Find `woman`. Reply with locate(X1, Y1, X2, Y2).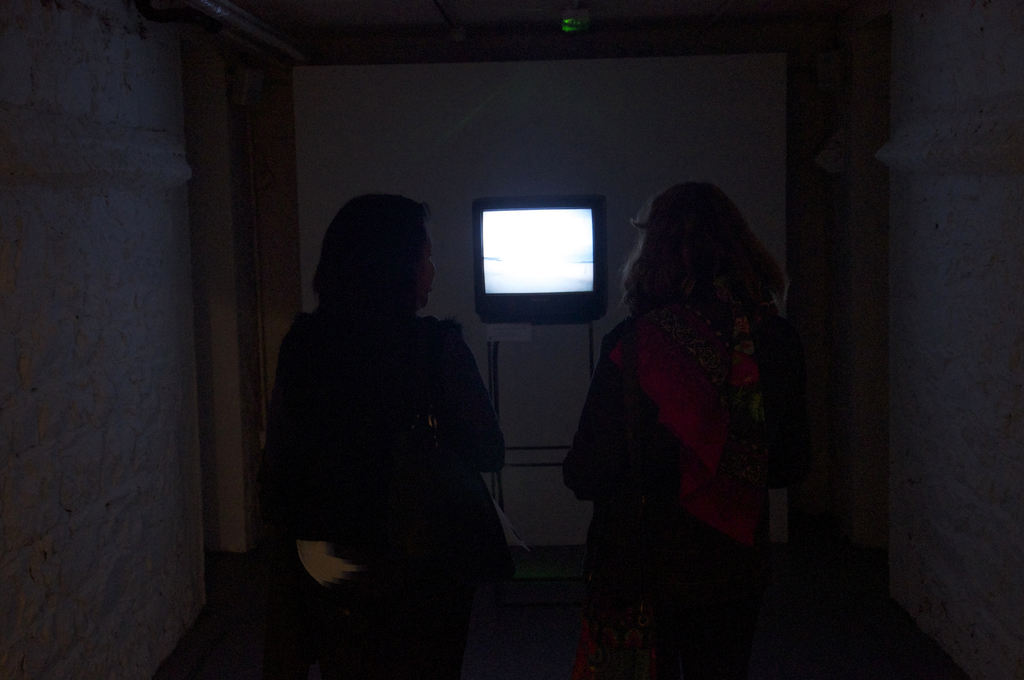
locate(557, 179, 809, 679).
